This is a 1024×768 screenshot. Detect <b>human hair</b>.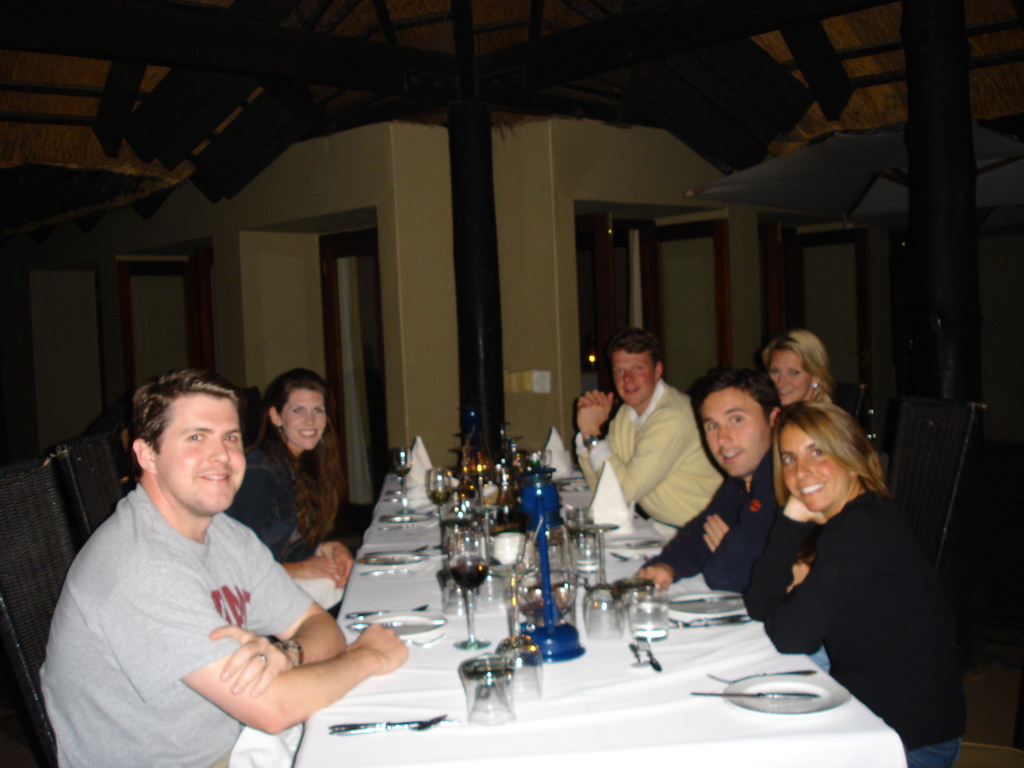
bbox=(694, 365, 778, 424).
